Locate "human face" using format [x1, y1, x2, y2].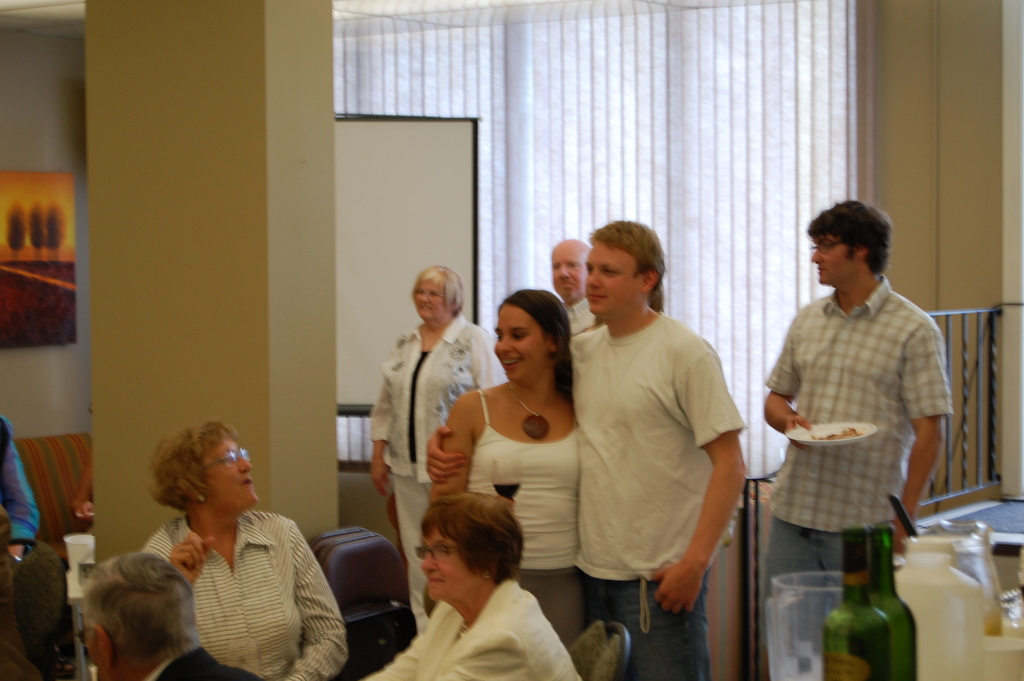
[812, 236, 858, 285].
